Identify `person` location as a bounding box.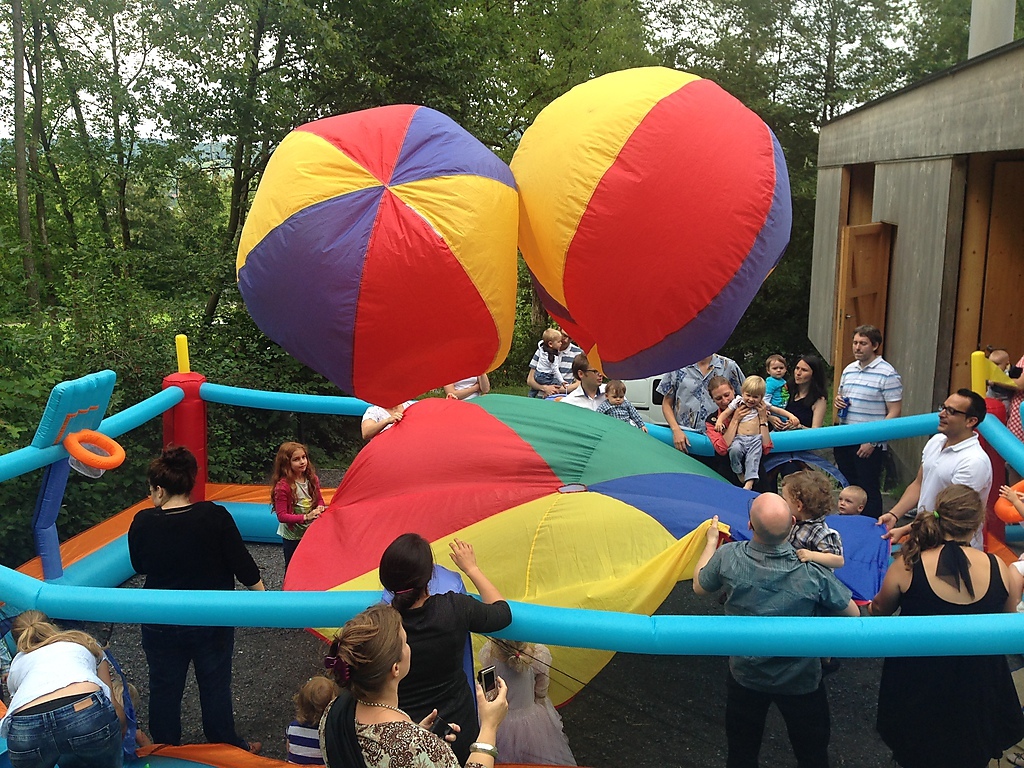
690,486,851,767.
